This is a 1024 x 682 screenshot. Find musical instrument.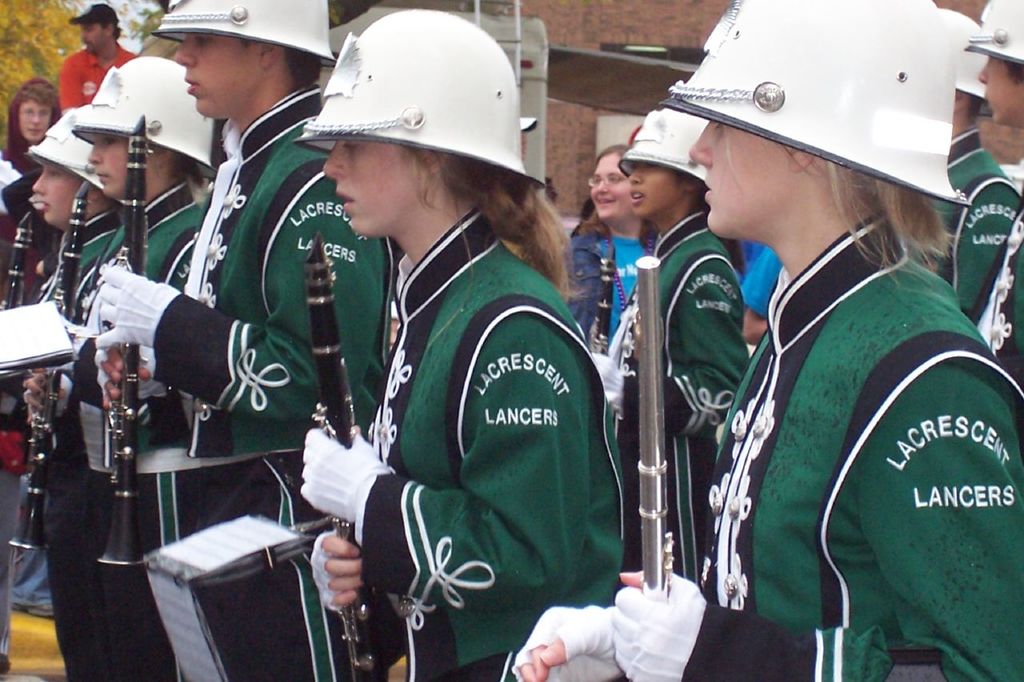
Bounding box: Rect(0, 210, 31, 333).
